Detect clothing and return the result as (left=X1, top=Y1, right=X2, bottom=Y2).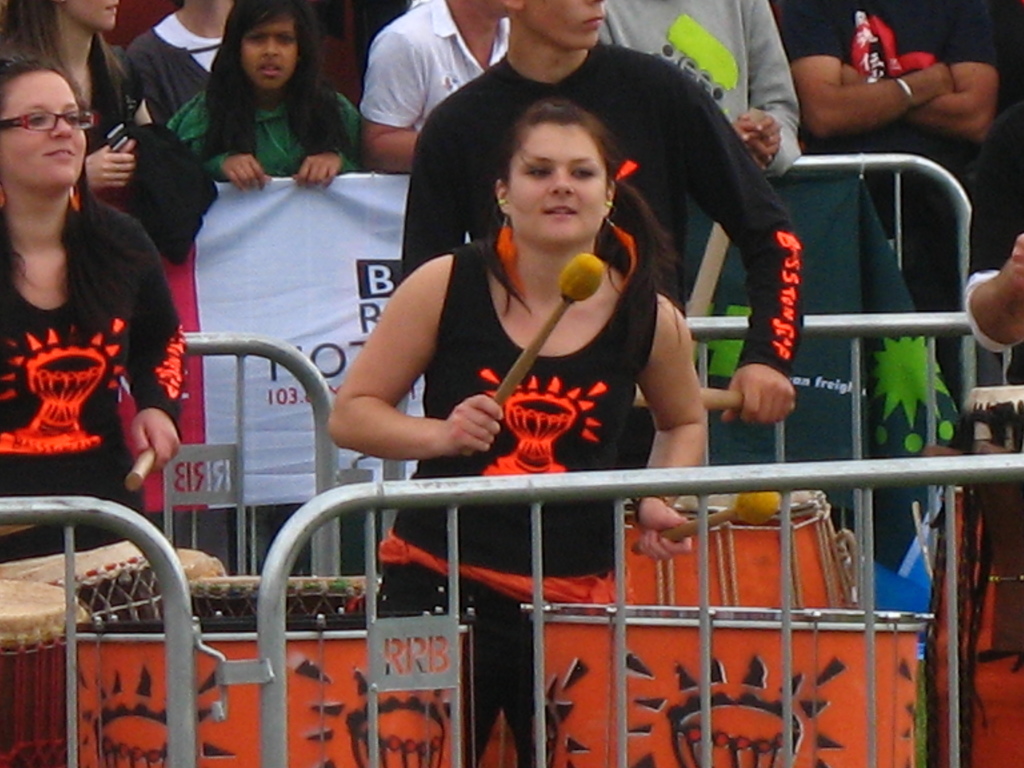
(left=780, top=0, right=996, bottom=430).
